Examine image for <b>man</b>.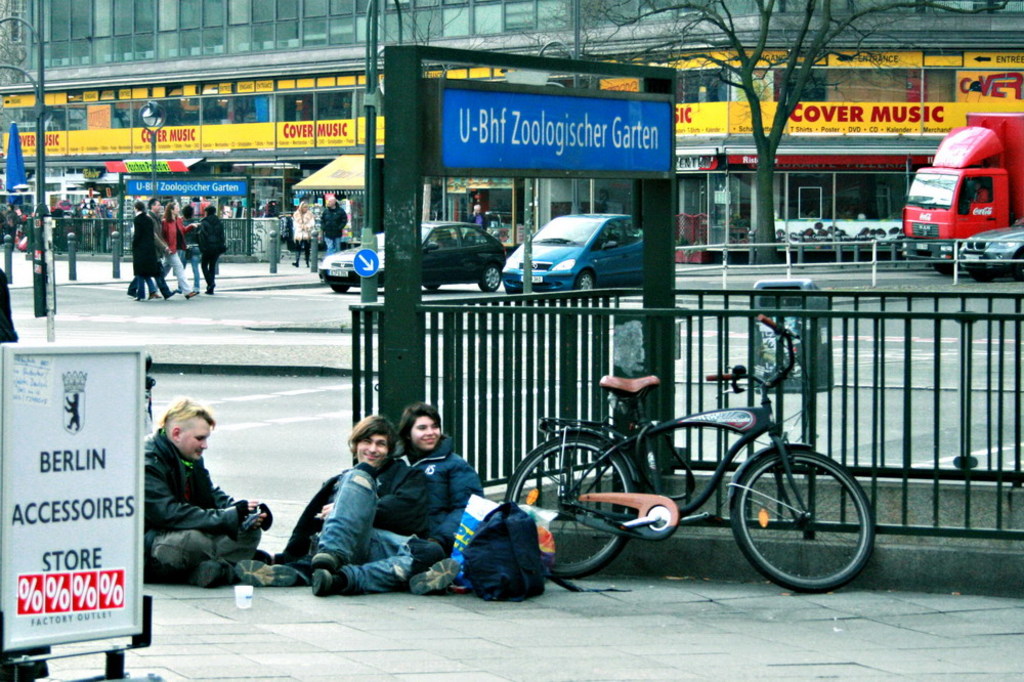
Examination result: [133,207,156,303].
